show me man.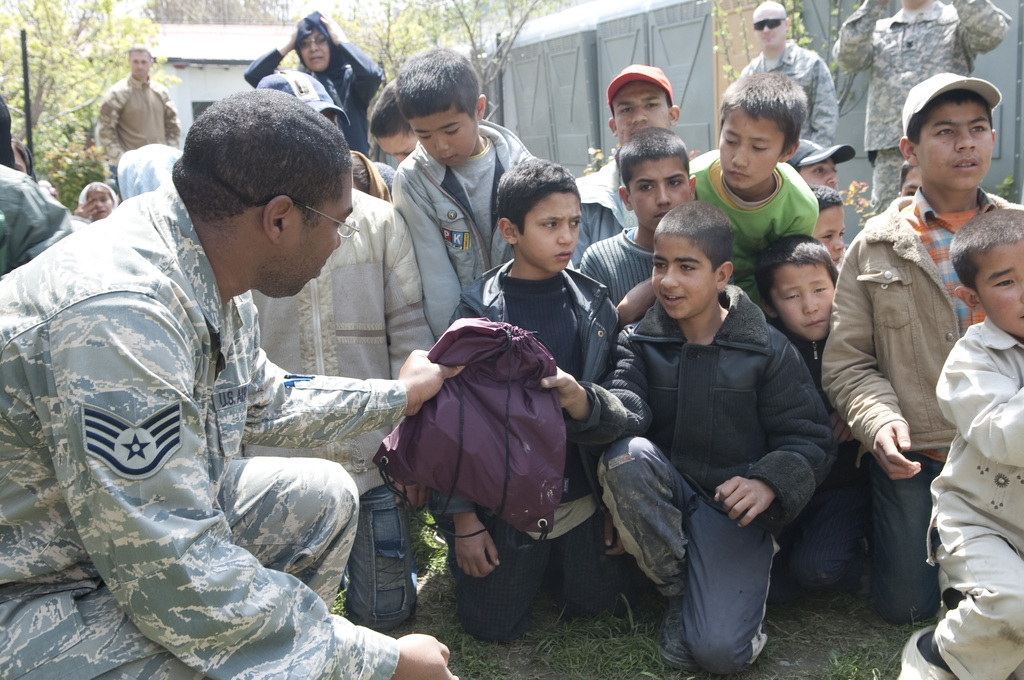
man is here: [left=94, top=42, right=184, bottom=170].
